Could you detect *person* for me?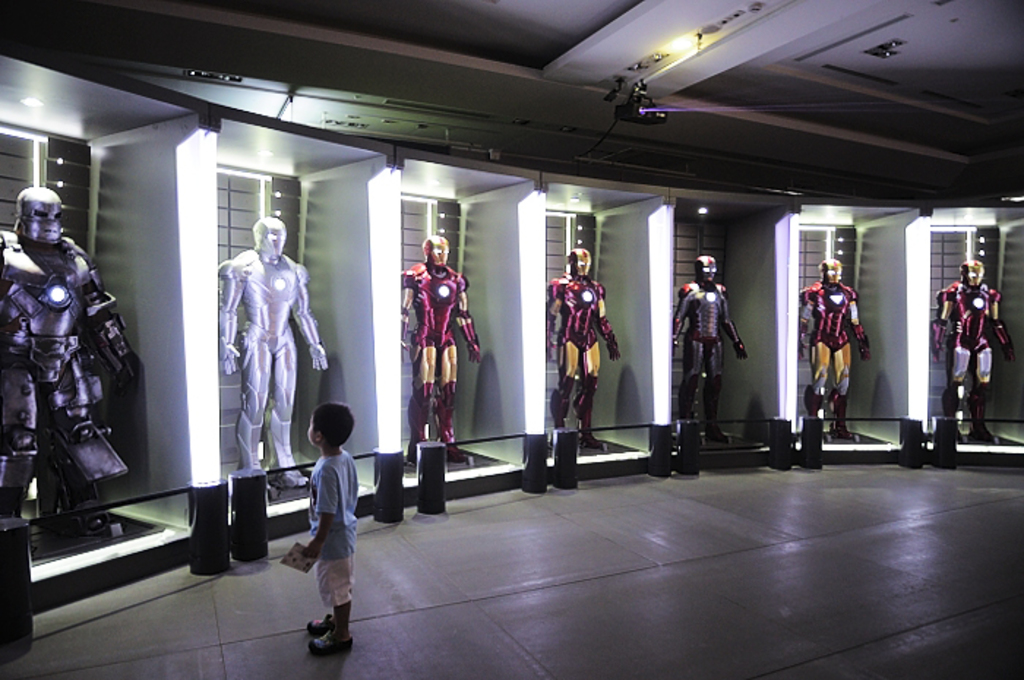
Detection result: [307,396,363,655].
